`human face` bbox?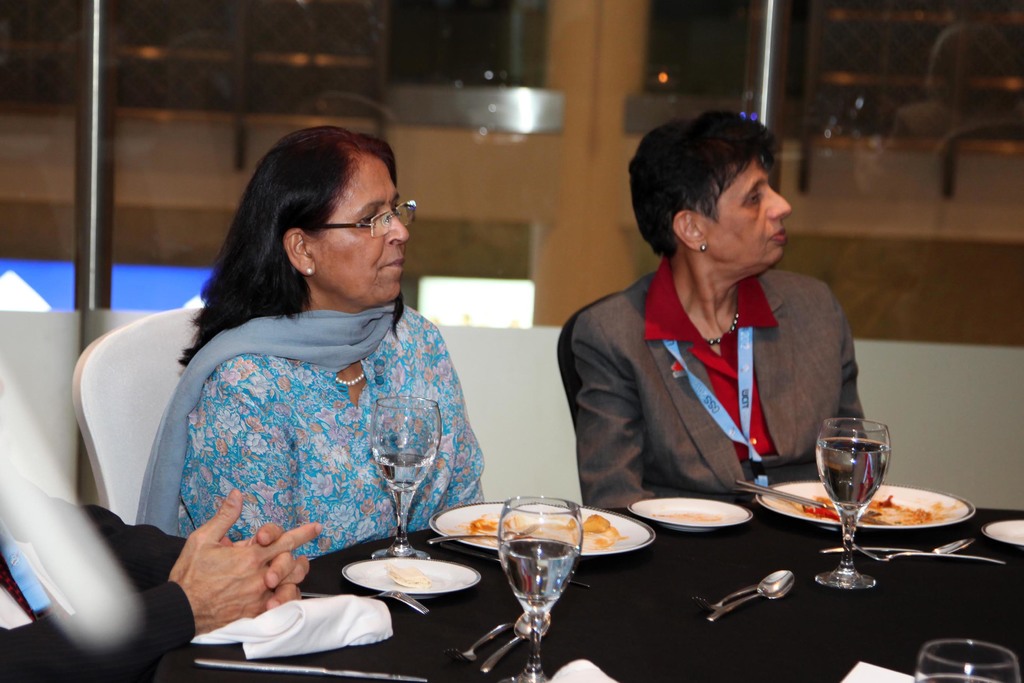
bbox=[315, 154, 409, 300]
